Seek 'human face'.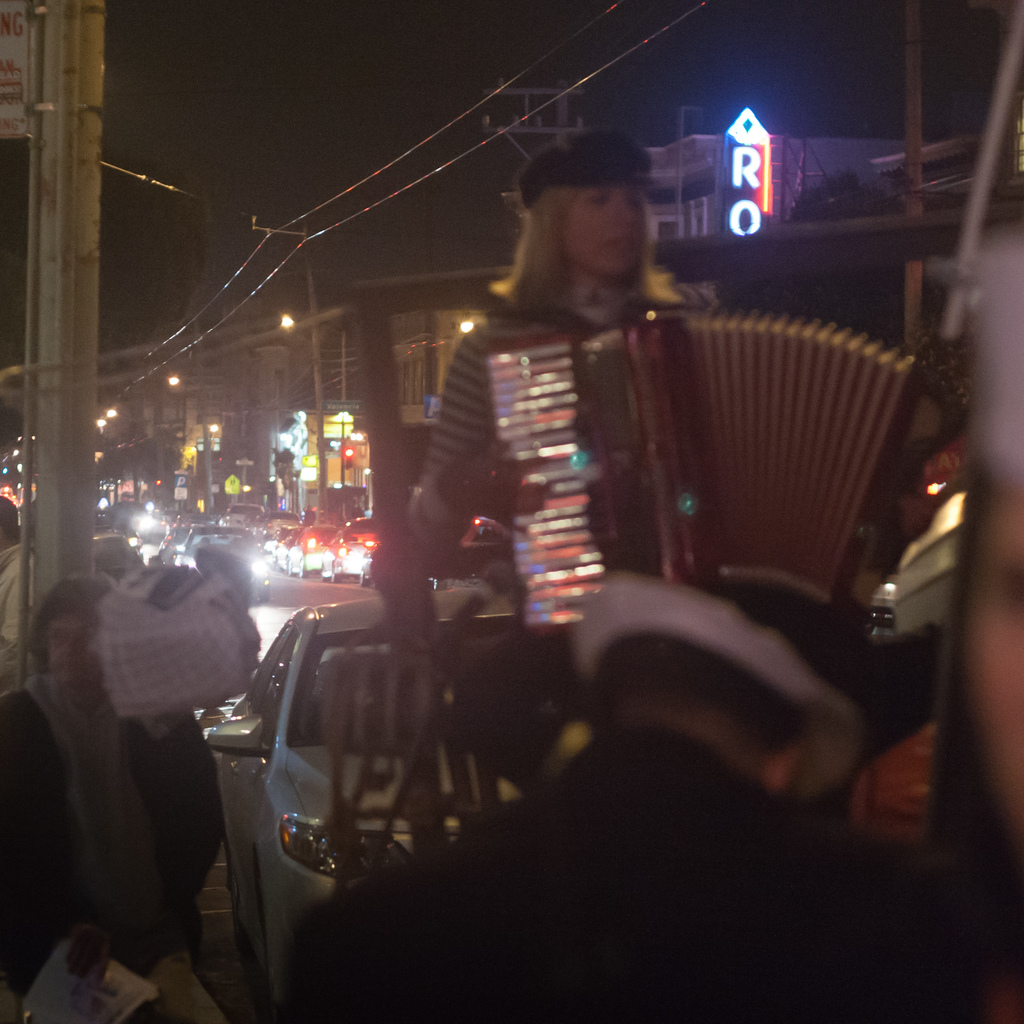
detection(49, 614, 95, 688).
